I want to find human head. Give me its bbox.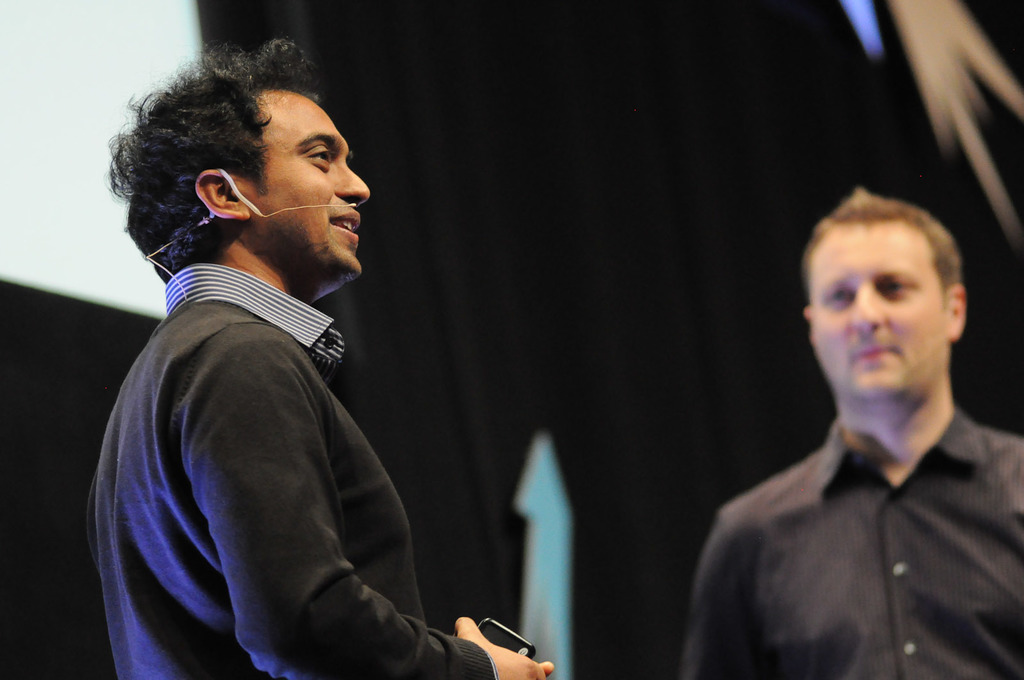
l=122, t=71, r=372, b=286.
